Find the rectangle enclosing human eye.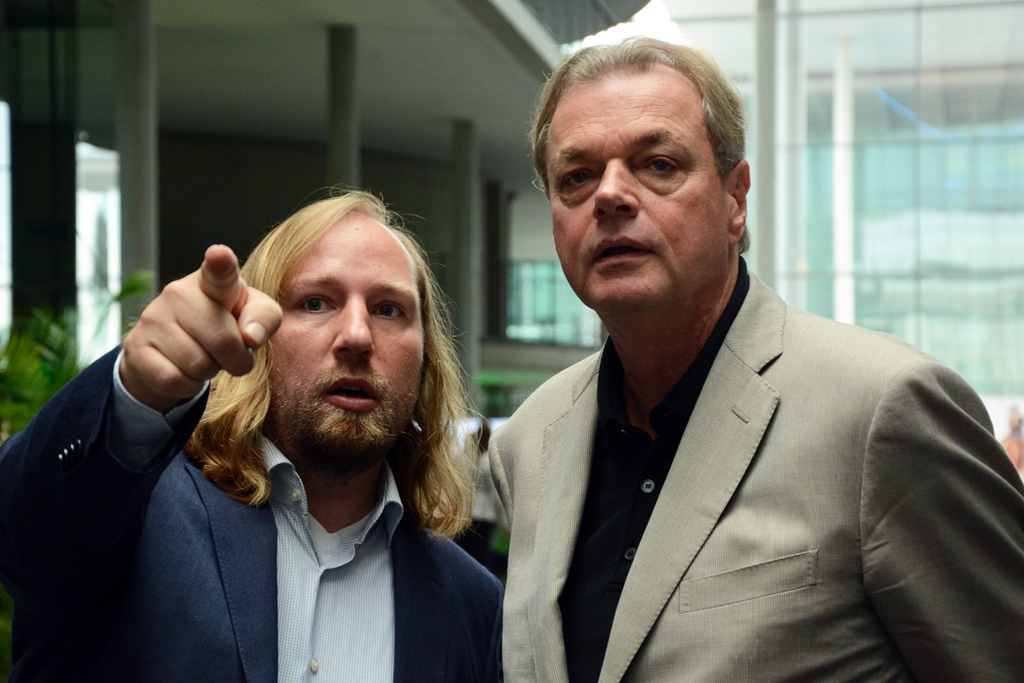
{"x1": 366, "y1": 301, "x2": 411, "y2": 321}.
